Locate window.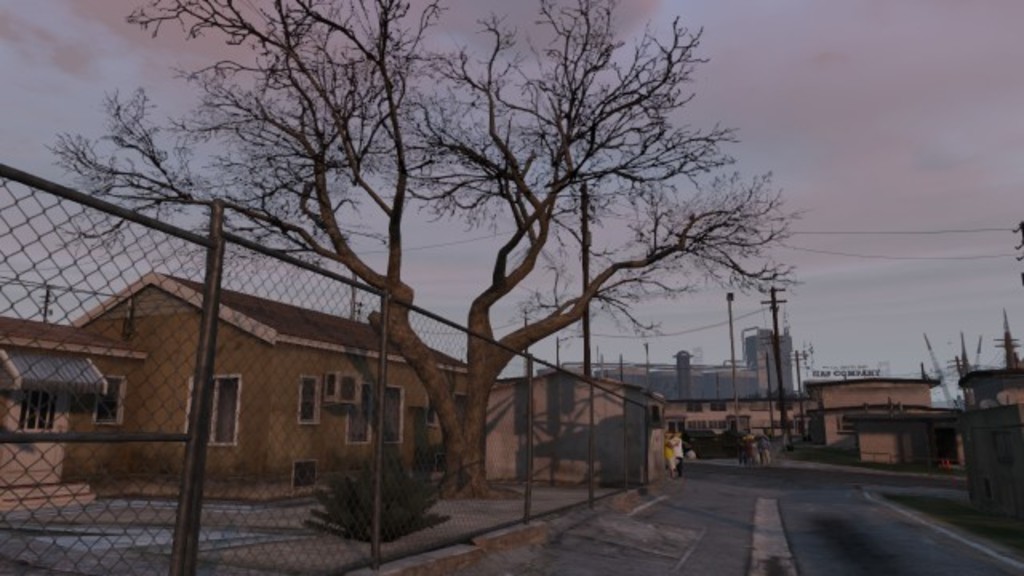
Bounding box: bbox=(298, 376, 318, 421).
